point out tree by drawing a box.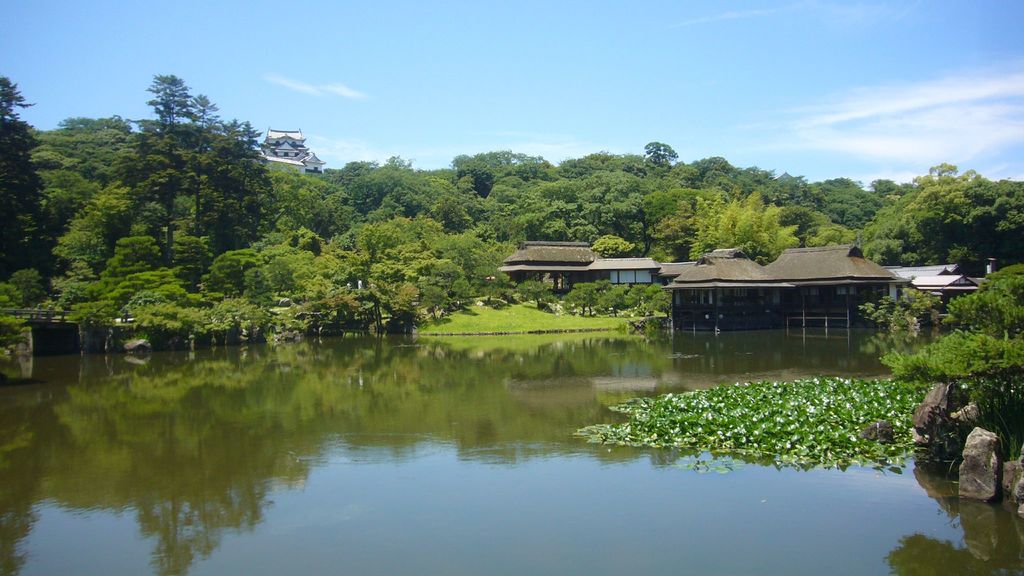
[x1=172, y1=88, x2=241, y2=271].
